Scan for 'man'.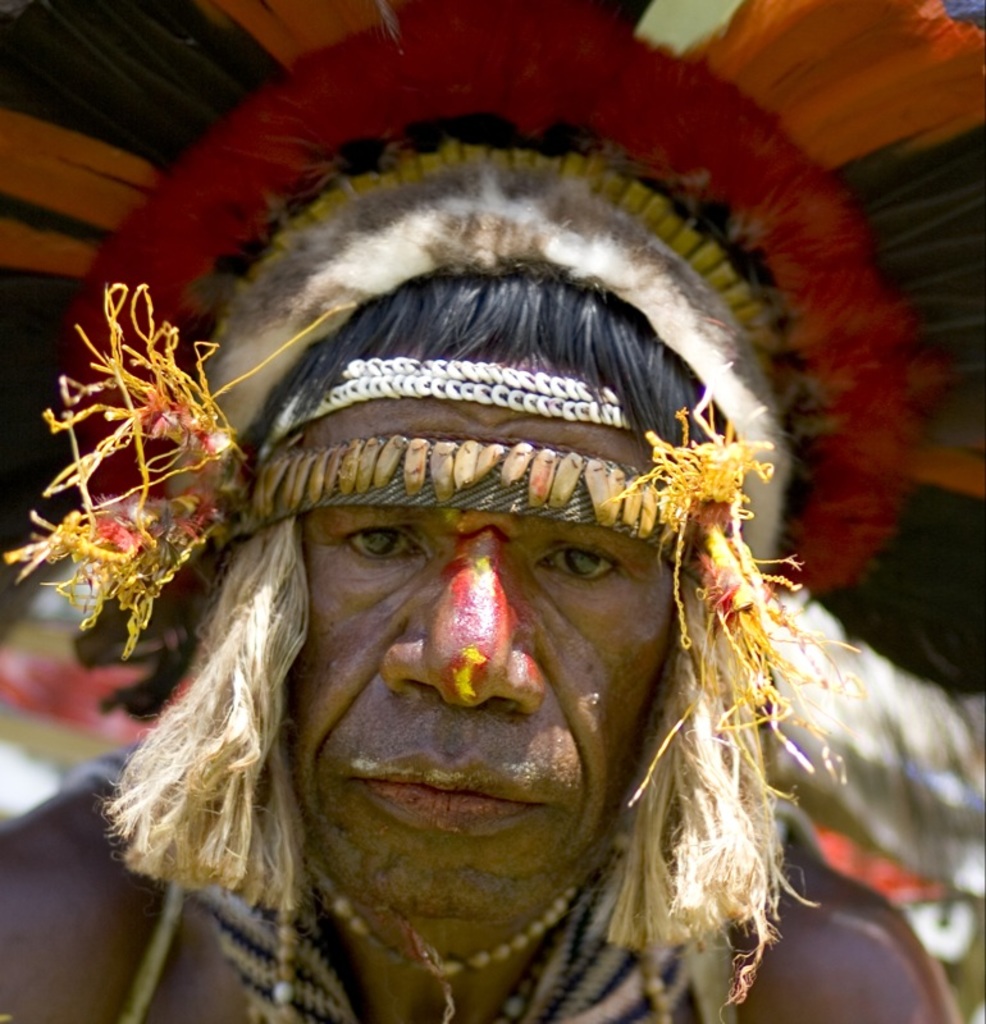
Scan result: select_region(44, 113, 930, 1023).
